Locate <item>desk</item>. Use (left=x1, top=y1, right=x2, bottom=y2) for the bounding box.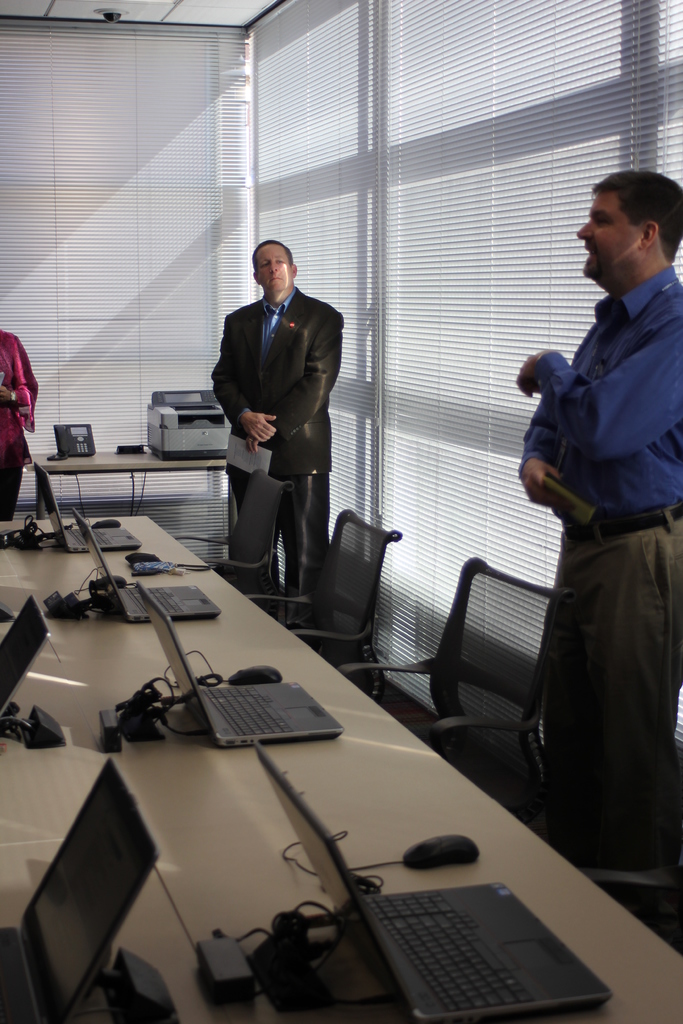
(left=0, top=512, right=682, bottom=1023).
